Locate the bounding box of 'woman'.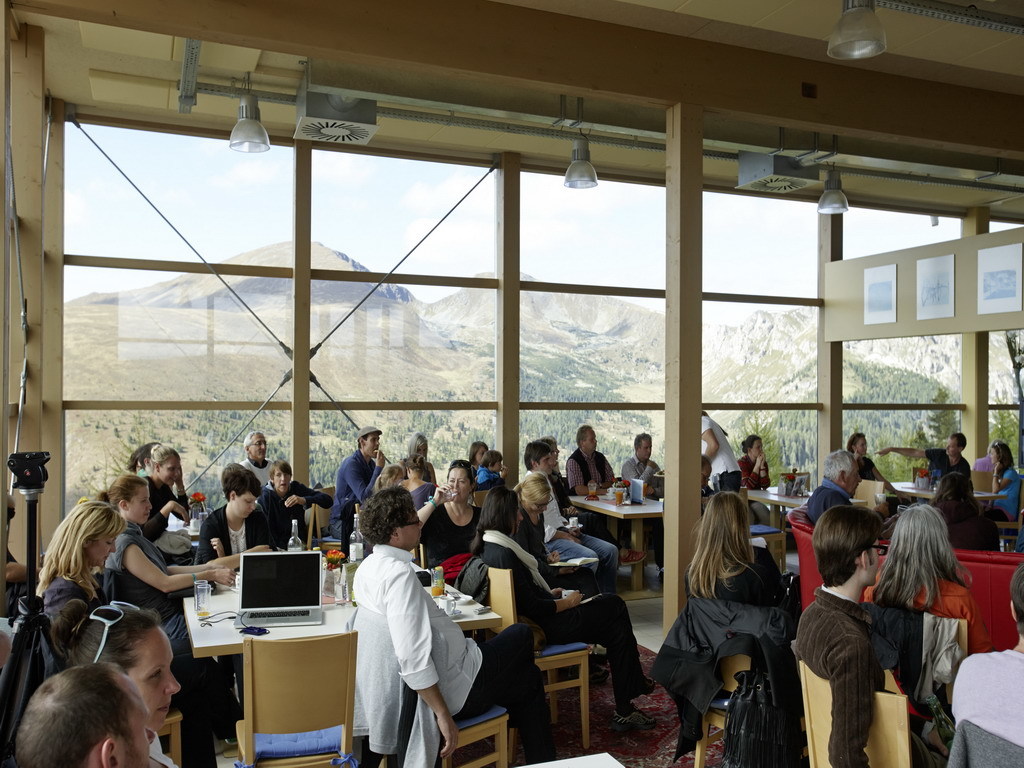
Bounding box: detection(513, 478, 613, 681).
